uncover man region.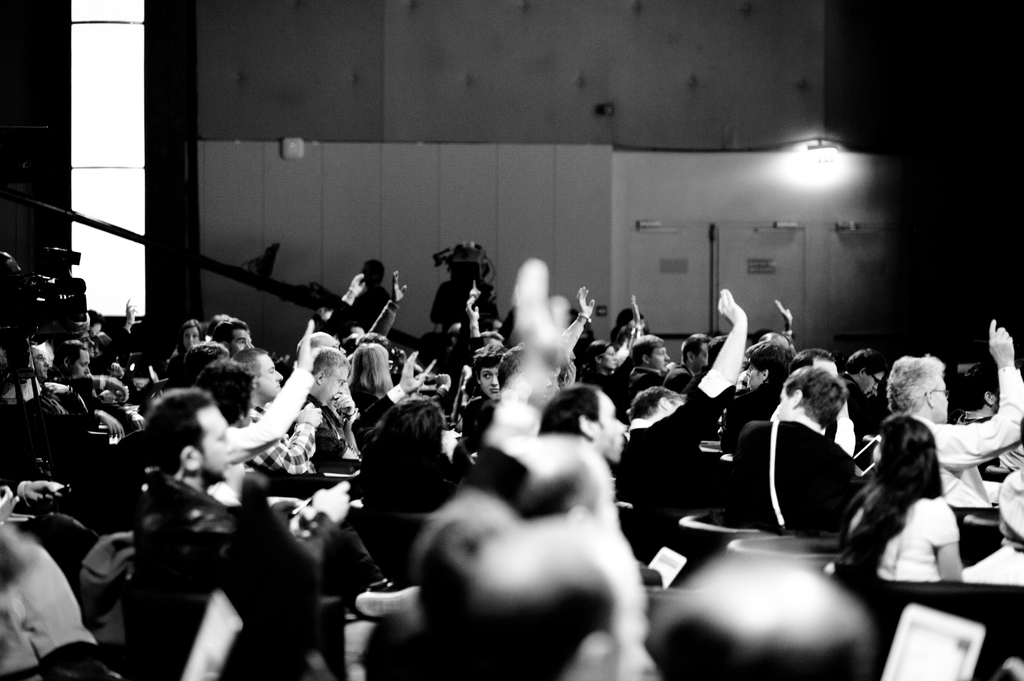
Uncovered: <region>134, 387, 325, 680</region>.
